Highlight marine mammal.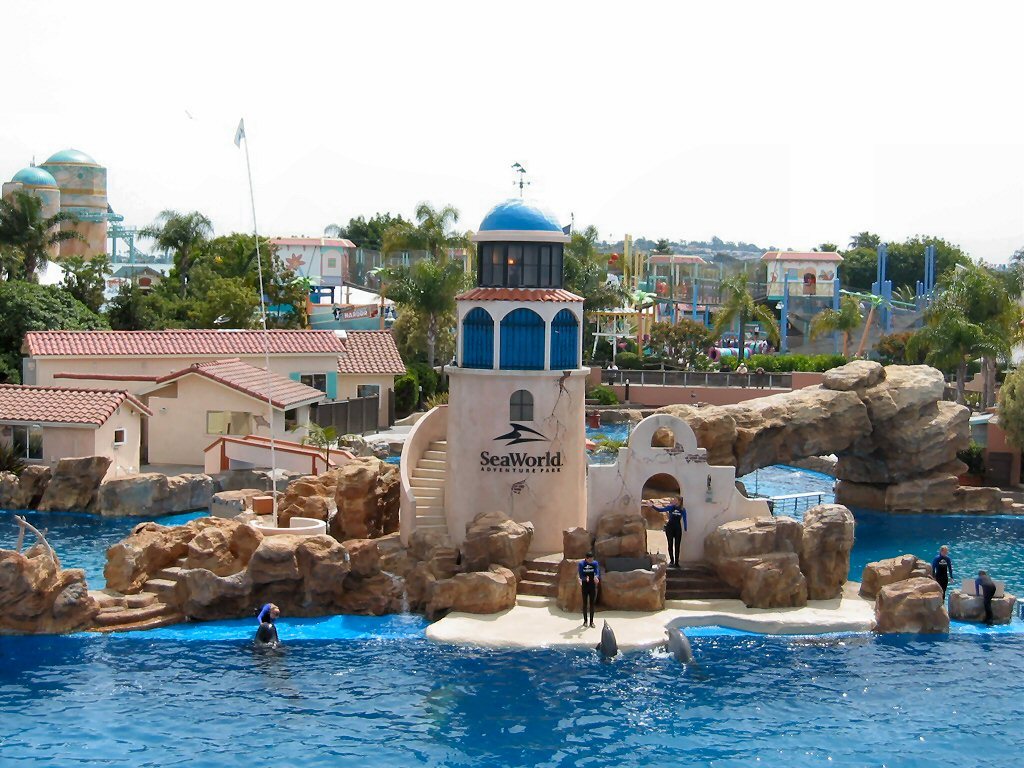
Highlighted region: bbox=(664, 625, 689, 661).
